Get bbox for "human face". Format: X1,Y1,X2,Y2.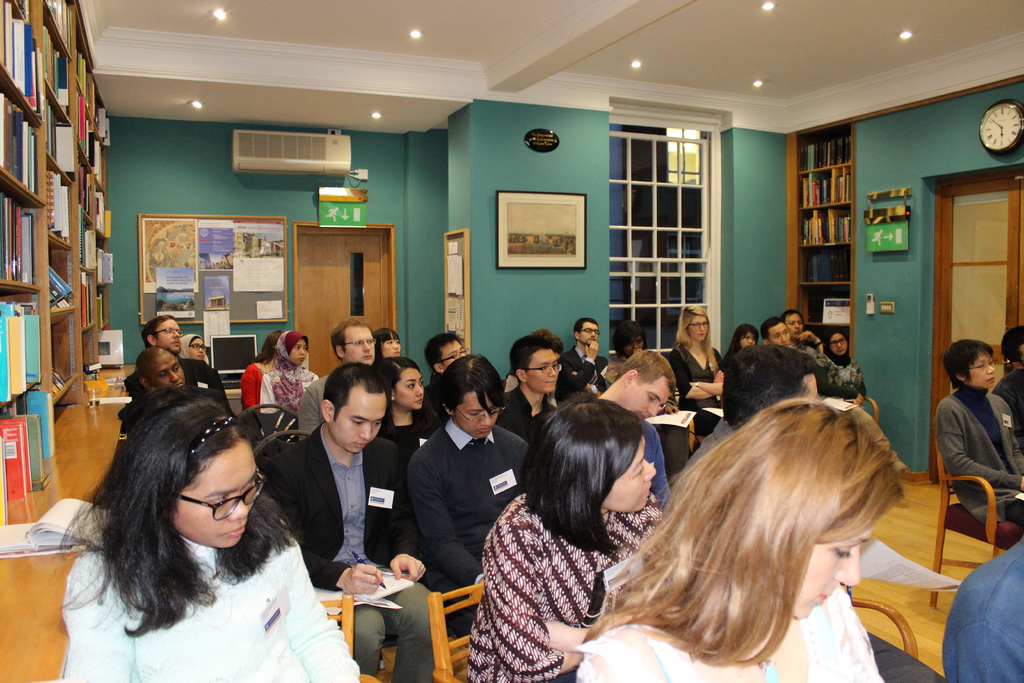
173,439,257,545.
